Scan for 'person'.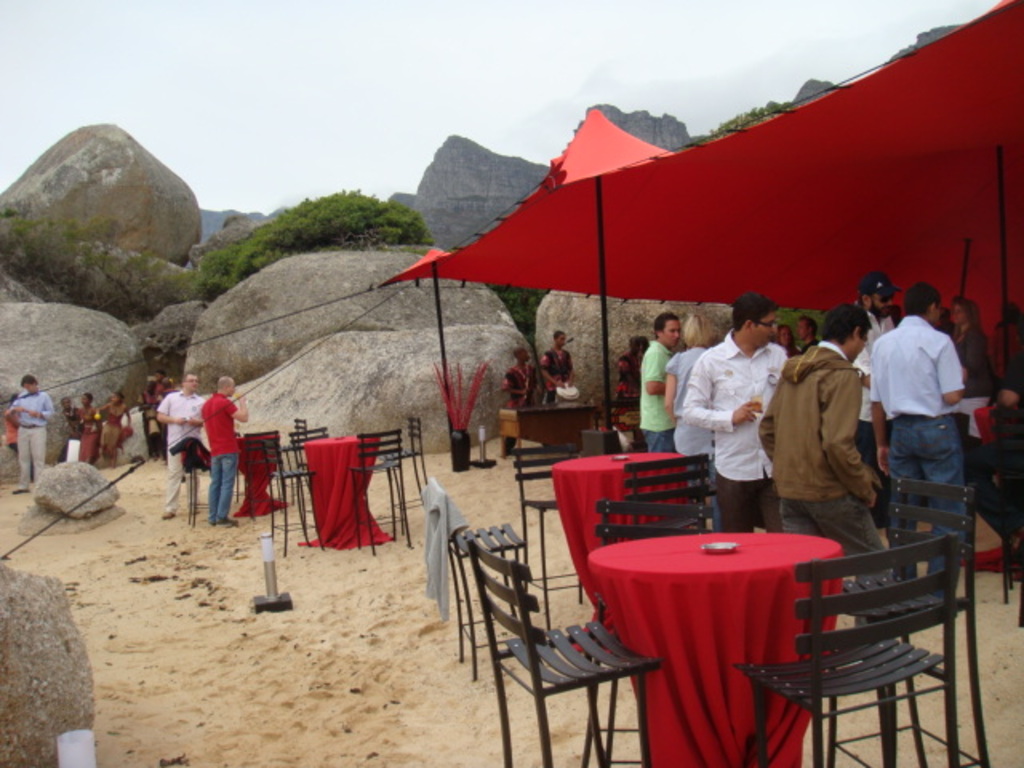
Scan result: <box>686,296,792,531</box>.
